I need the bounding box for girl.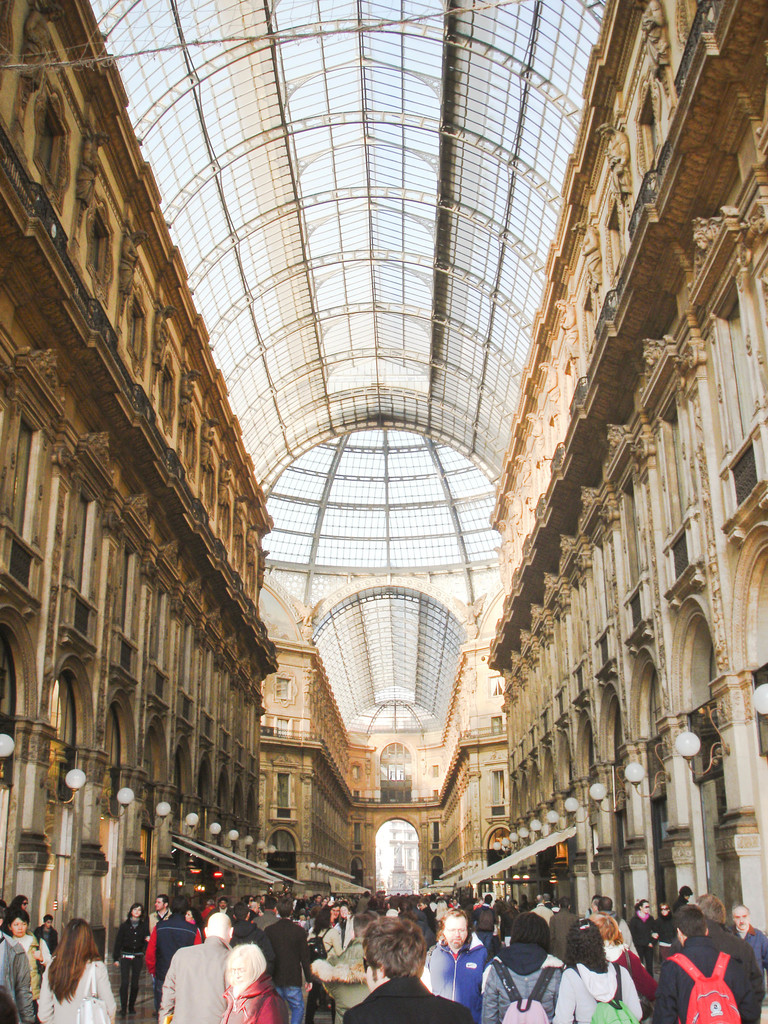
Here it is: select_region(37, 919, 117, 1023).
